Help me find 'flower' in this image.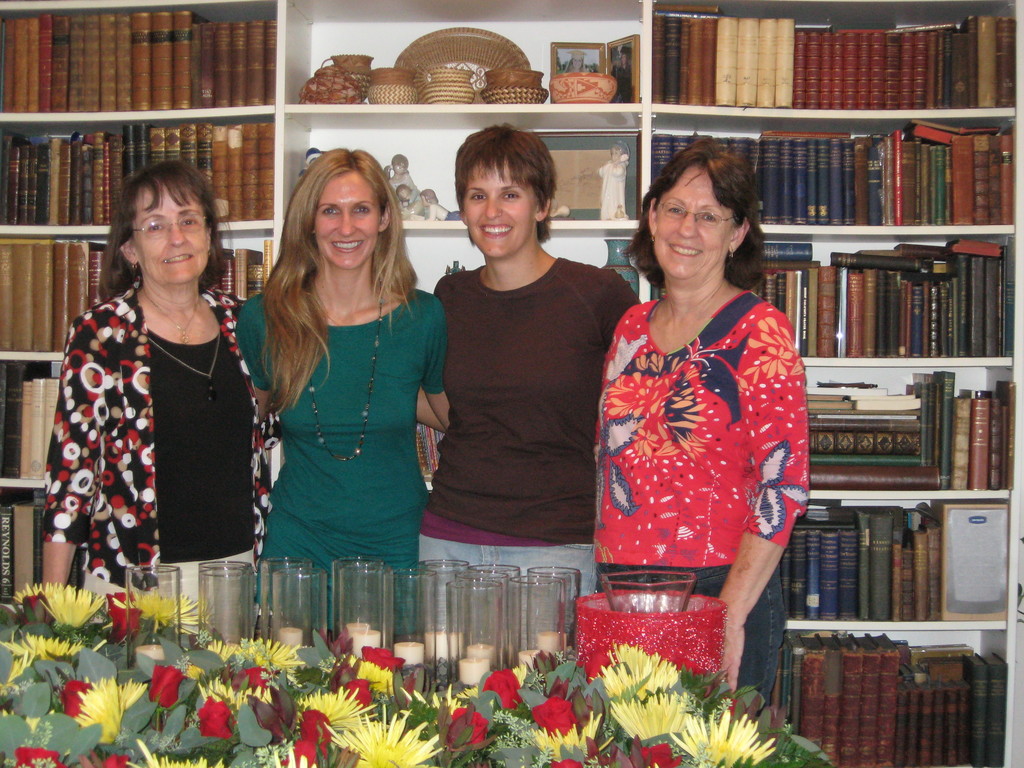
Found it: (x1=444, y1=706, x2=493, y2=756).
